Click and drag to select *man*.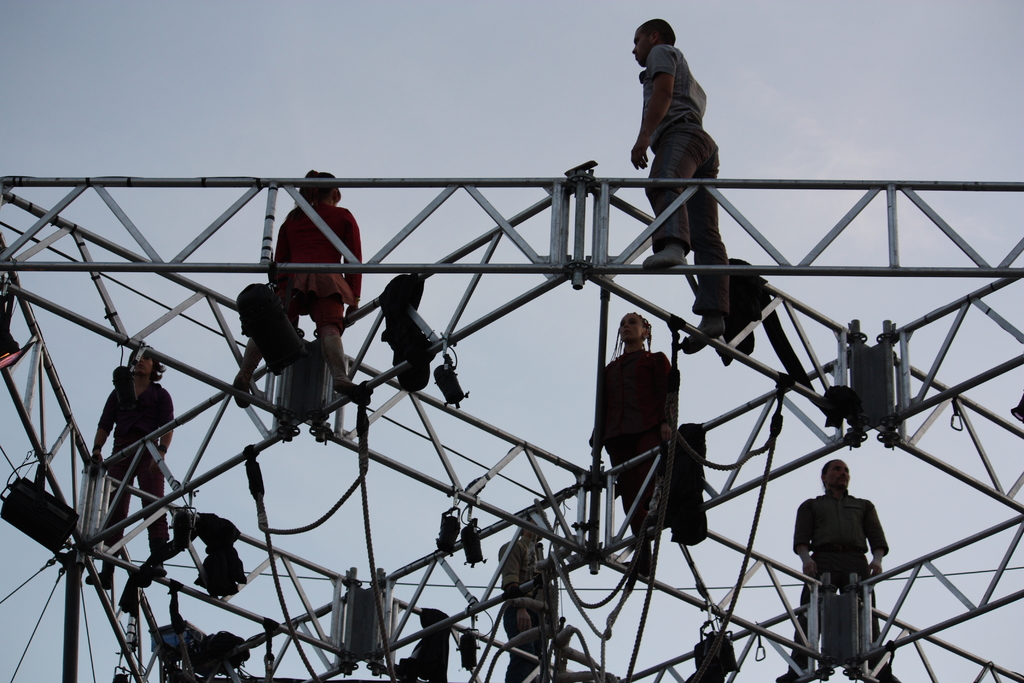
Selection: BBox(503, 514, 554, 682).
